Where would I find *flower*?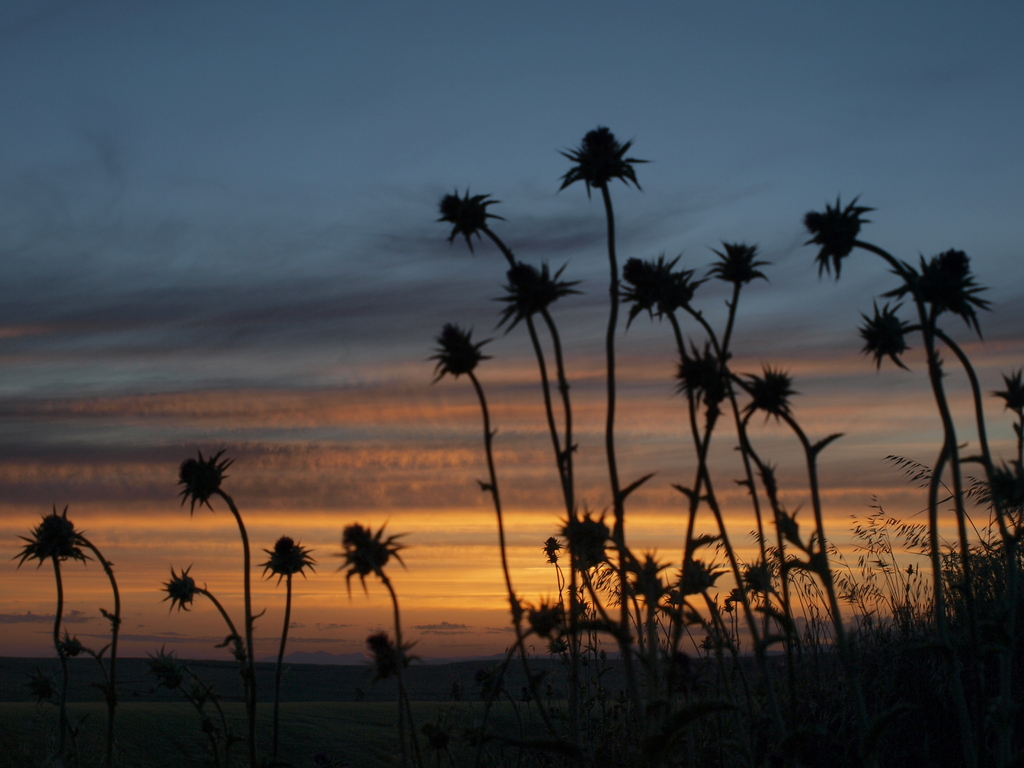
At [x1=9, y1=500, x2=90, y2=569].
